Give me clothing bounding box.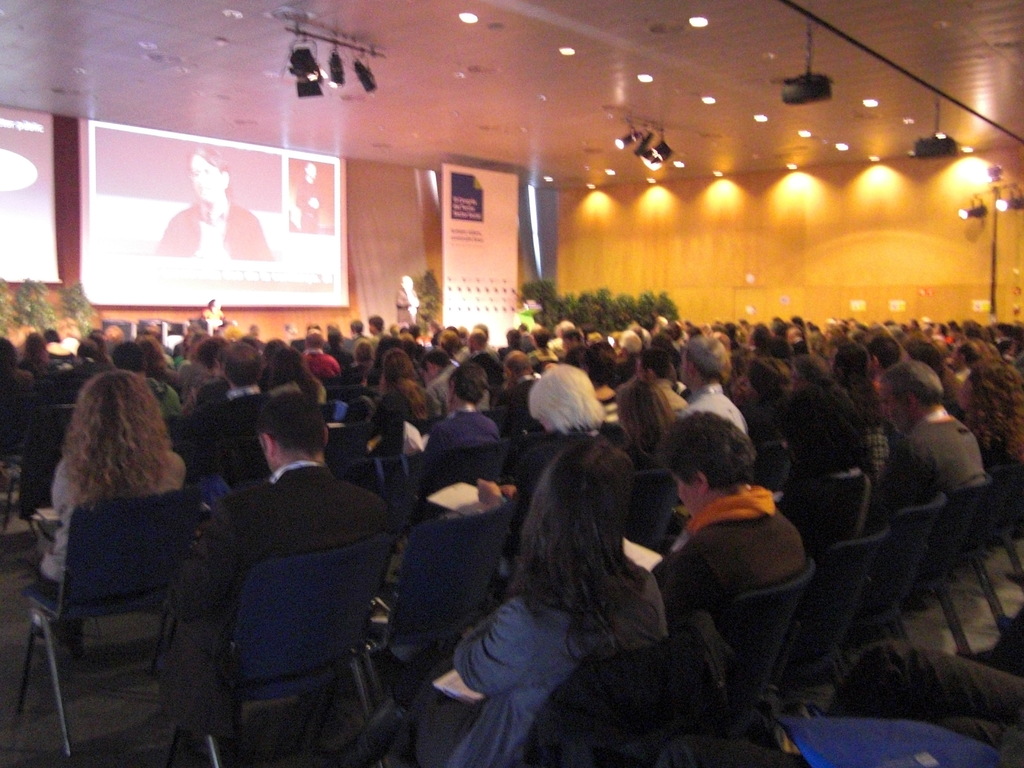
(x1=428, y1=404, x2=499, y2=460).
